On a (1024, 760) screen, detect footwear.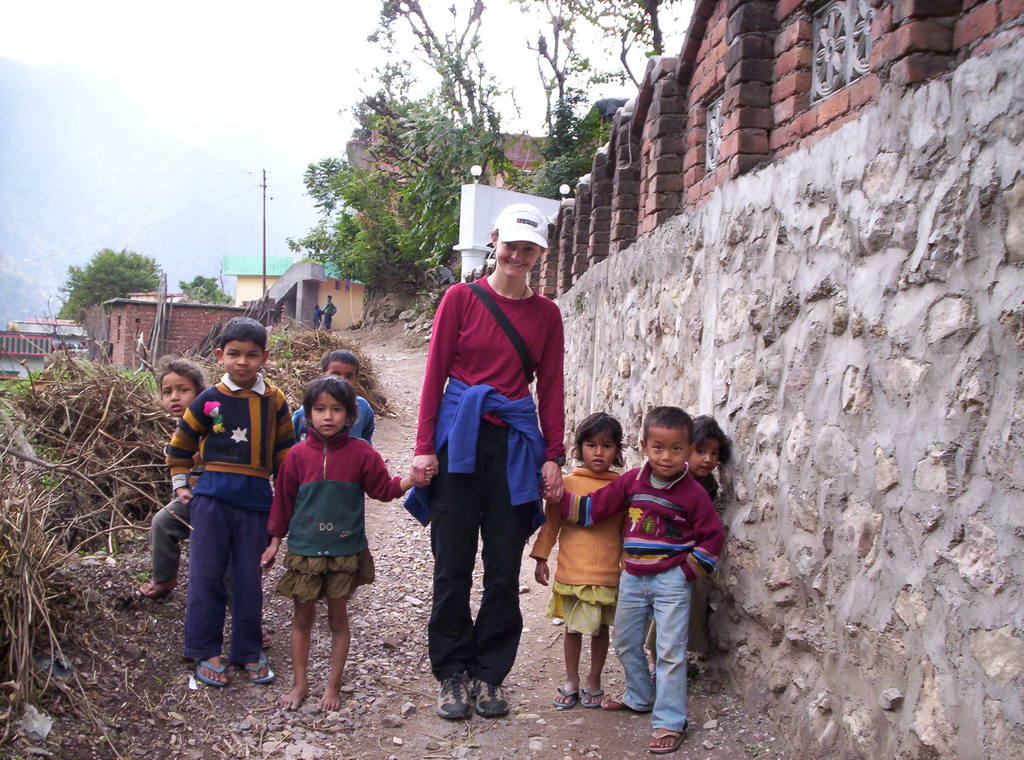
(648,724,684,754).
